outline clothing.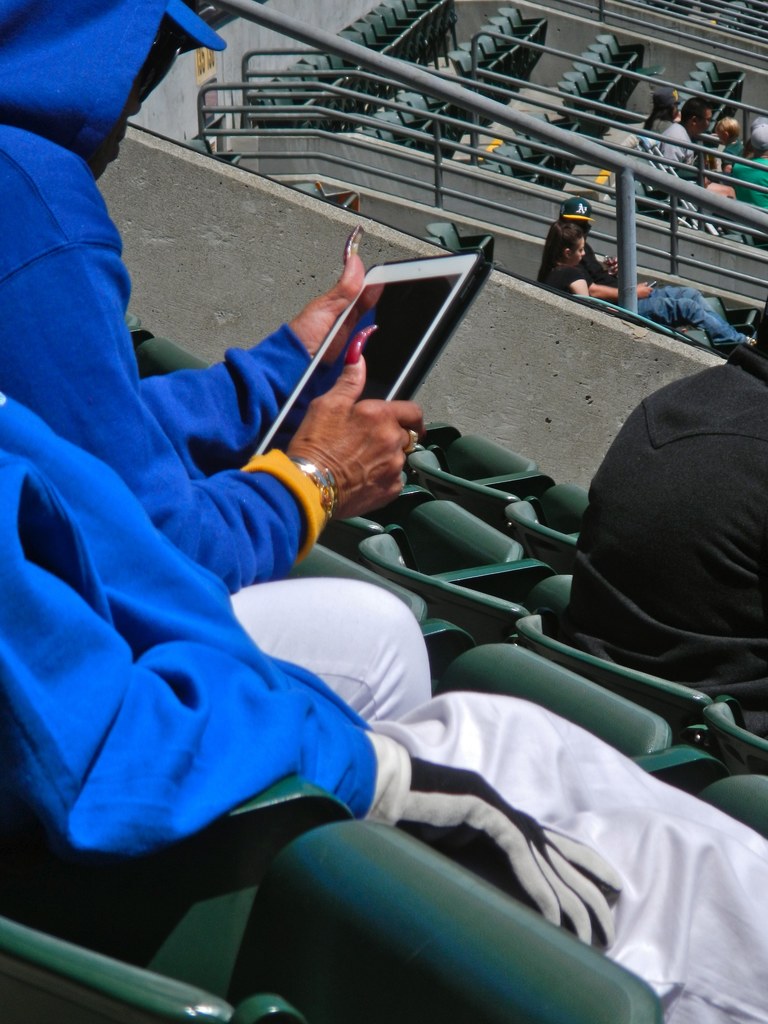
Outline: bbox(0, 388, 767, 1017).
